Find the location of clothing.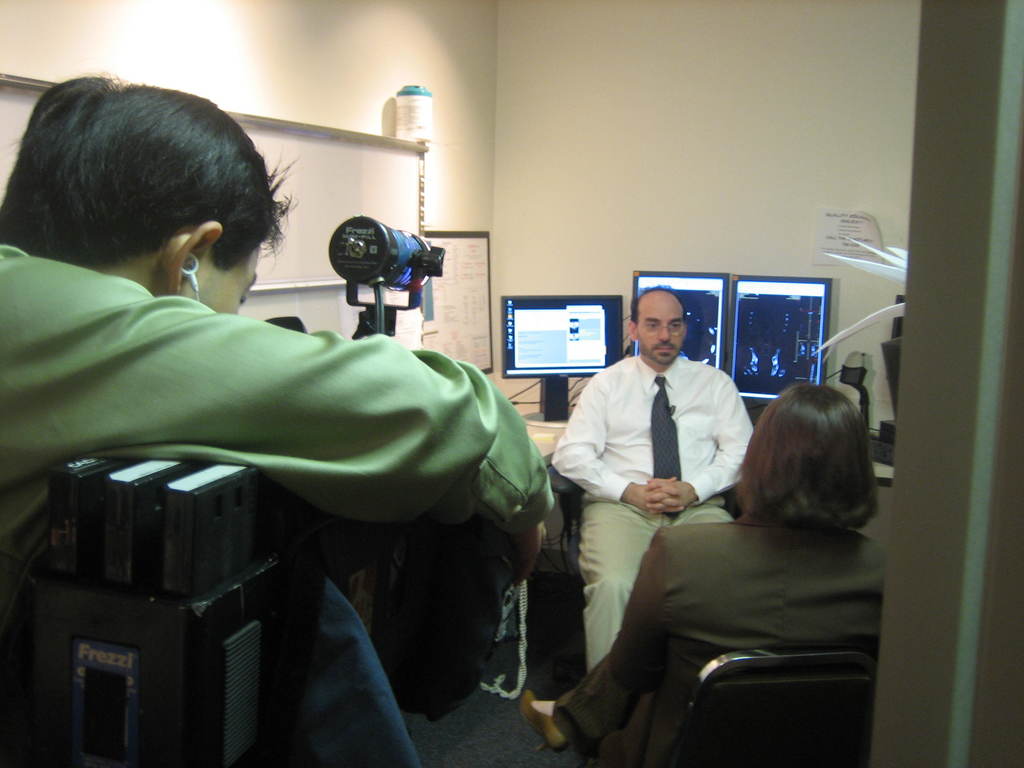
Location: rect(559, 317, 758, 607).
